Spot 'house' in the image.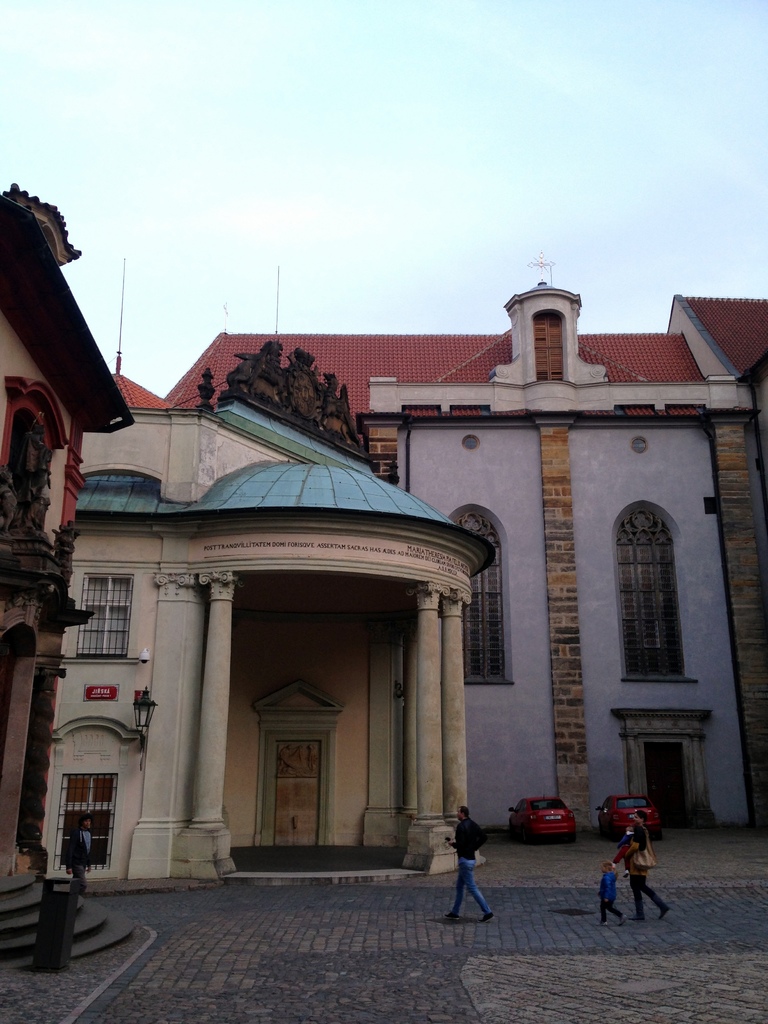
'house' found at (194,316,580,843).
